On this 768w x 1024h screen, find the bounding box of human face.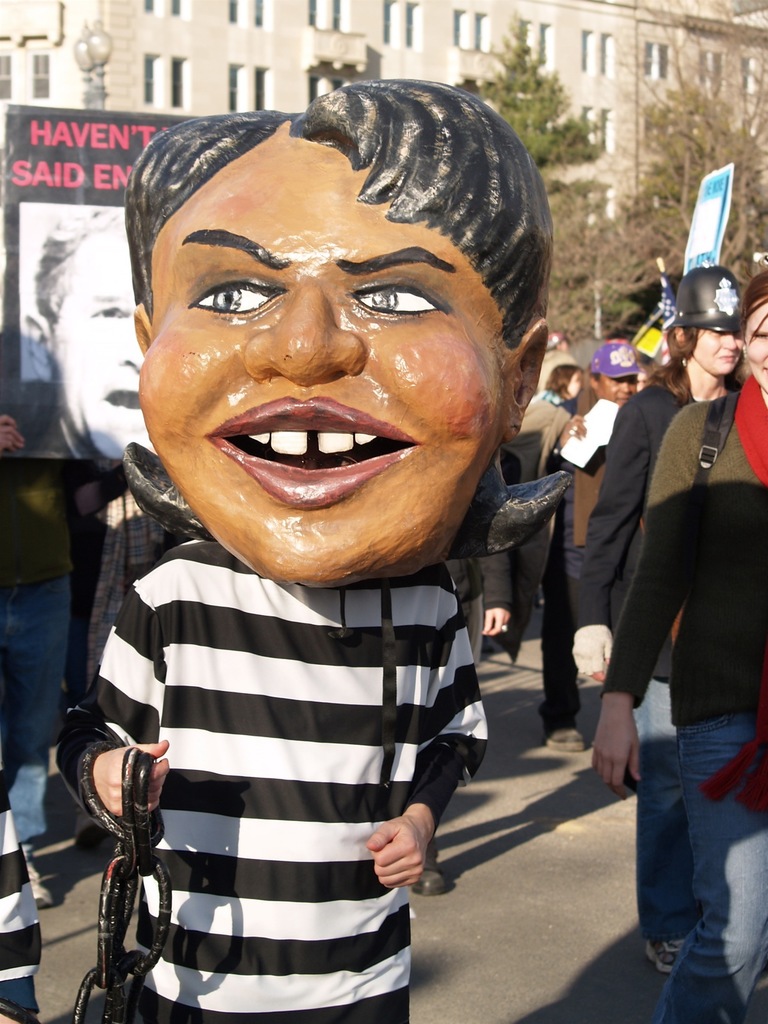
Bounding box: box(133, 136, 515, 605).
